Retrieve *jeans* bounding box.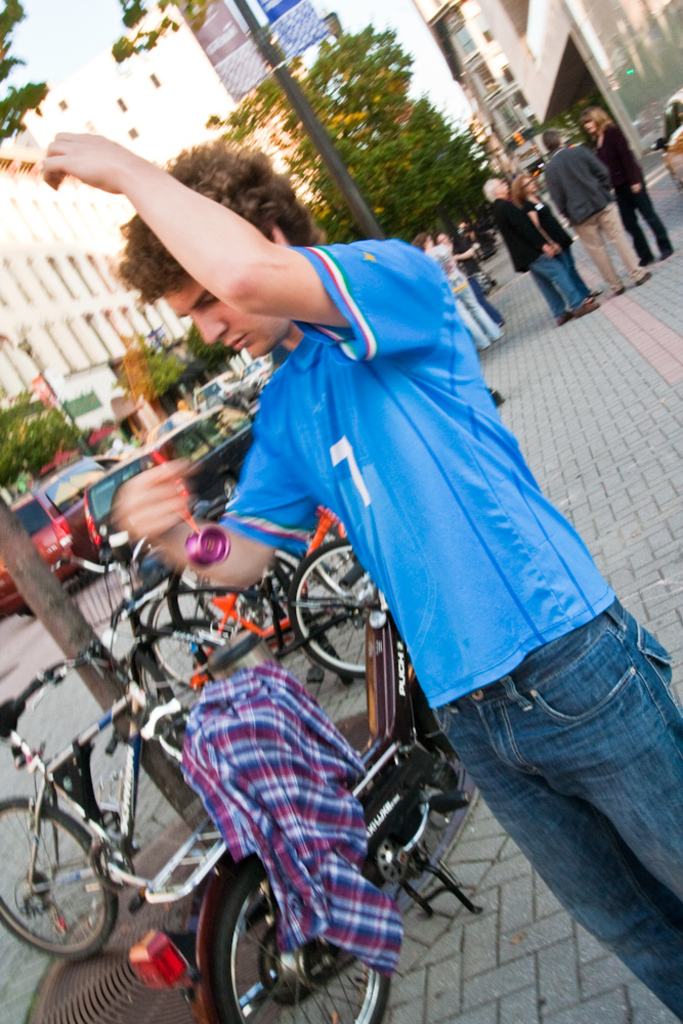
Bounding box: {"x1": 527, "y1": 249, "x2": 584, "y2": 317}.
